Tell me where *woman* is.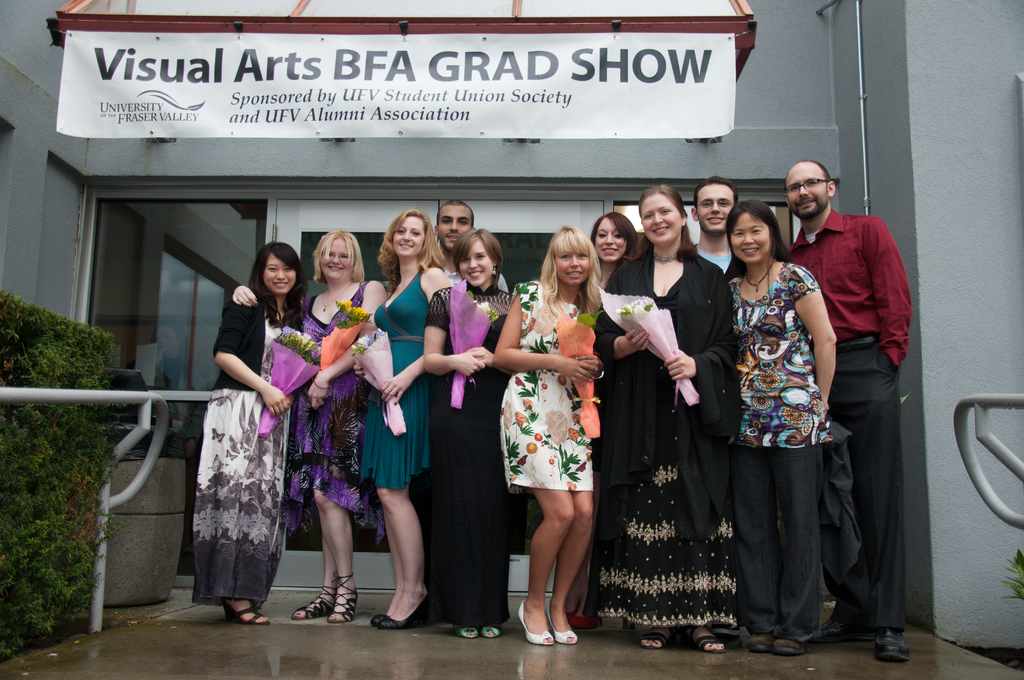
*woman* is at 726:193:838:654.
